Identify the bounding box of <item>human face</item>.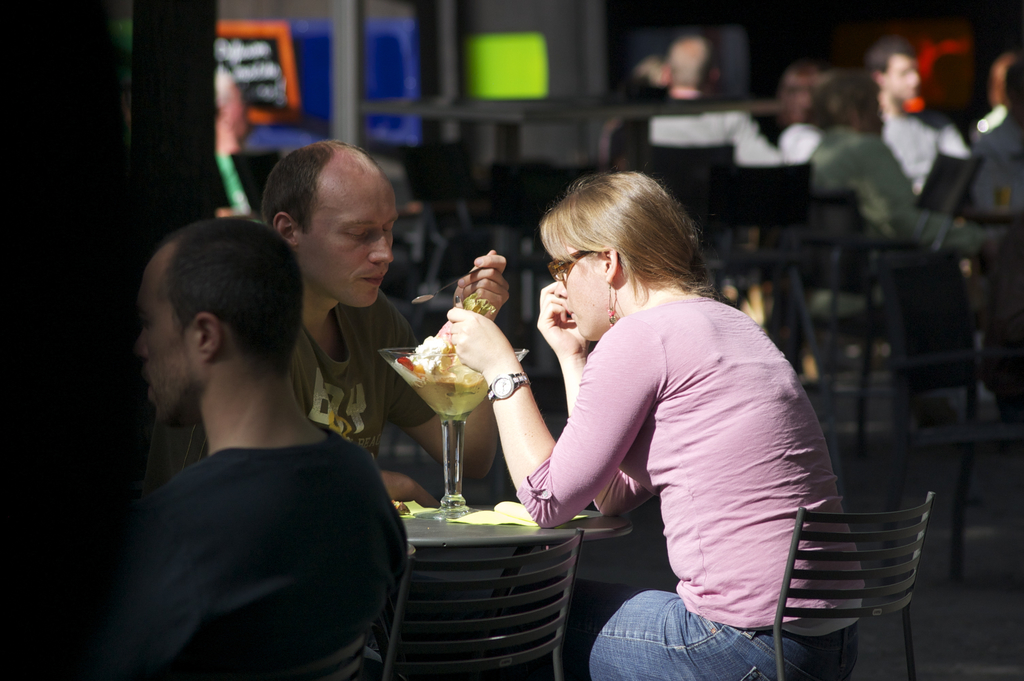
[297, 176, 399, 309].
